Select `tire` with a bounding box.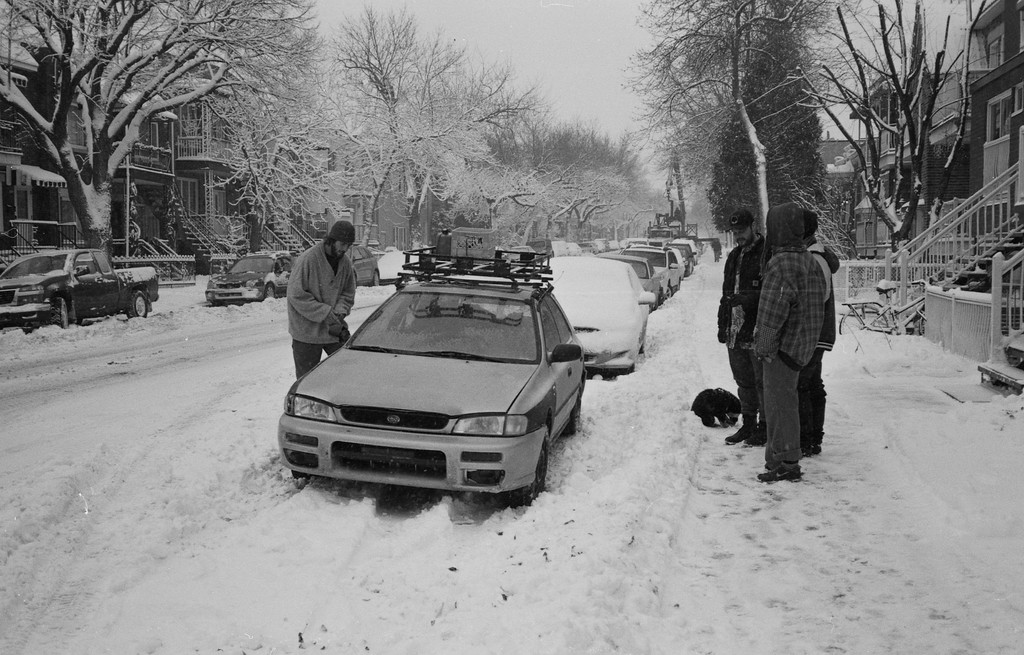
box=[504, 439, 550, 507].
